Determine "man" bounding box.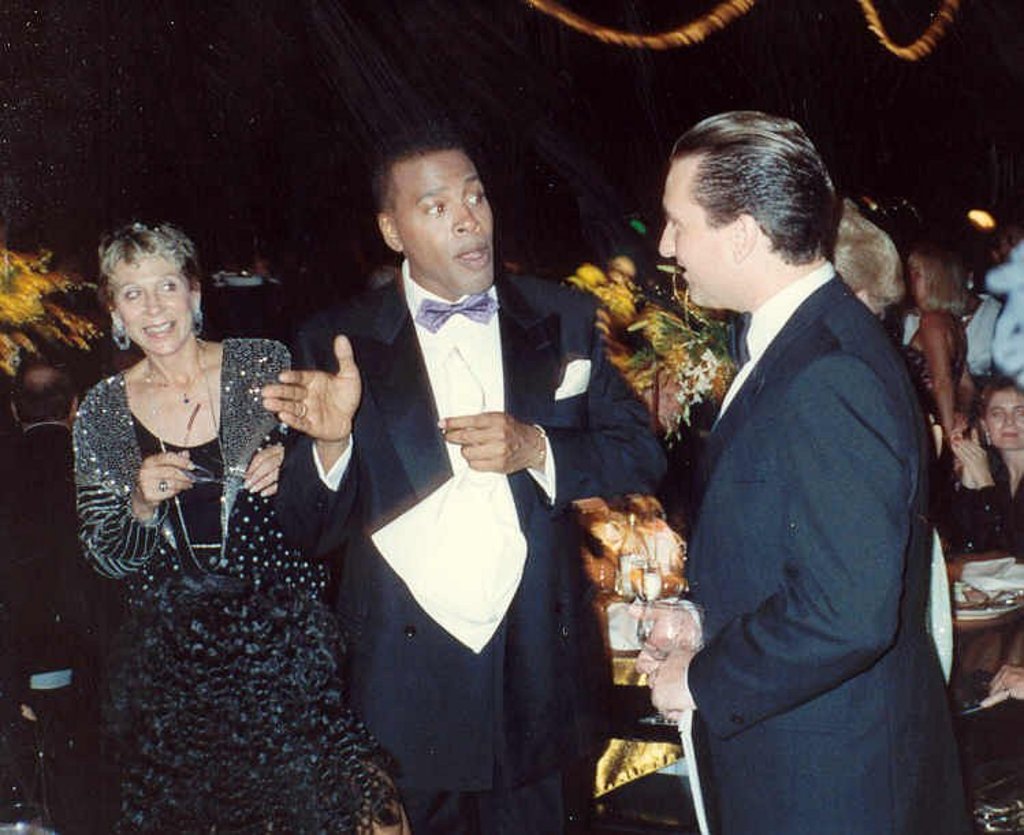
Determined: [x1=260, y1=126, x2=671, y2=834].
